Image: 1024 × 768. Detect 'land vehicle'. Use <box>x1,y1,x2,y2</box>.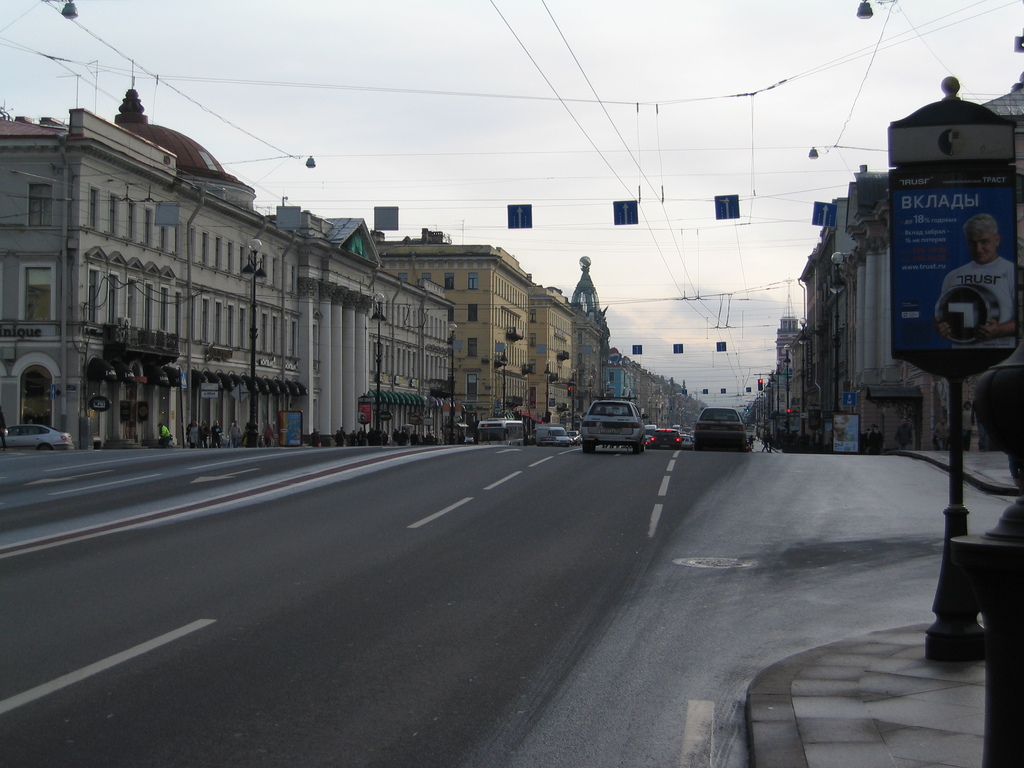
<box>670,422,681,433</box>.
